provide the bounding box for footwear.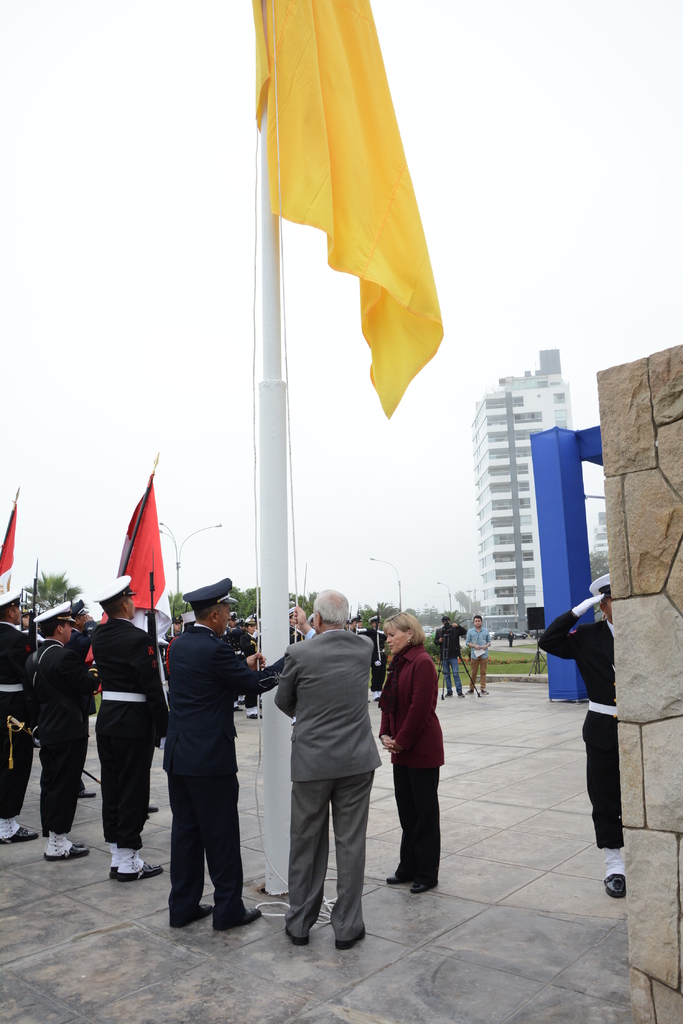
crop(214, 907, 263, 933).
